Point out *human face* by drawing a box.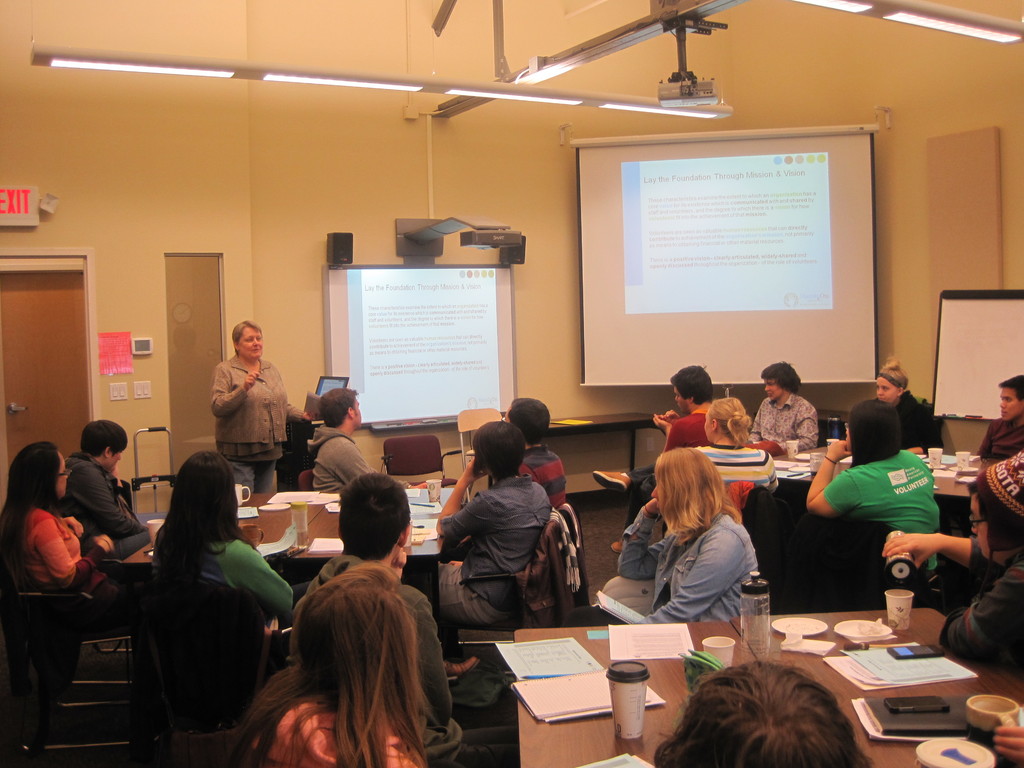
BBox(969, 493, 986, 556).
